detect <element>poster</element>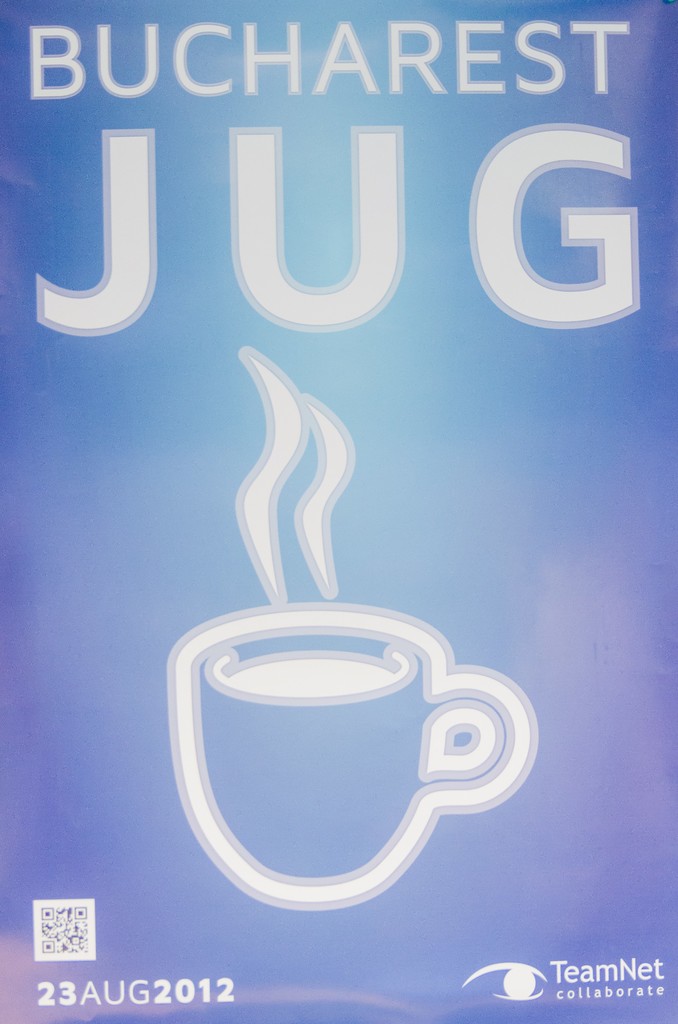
select_region(0, 0, 677, 1023)
